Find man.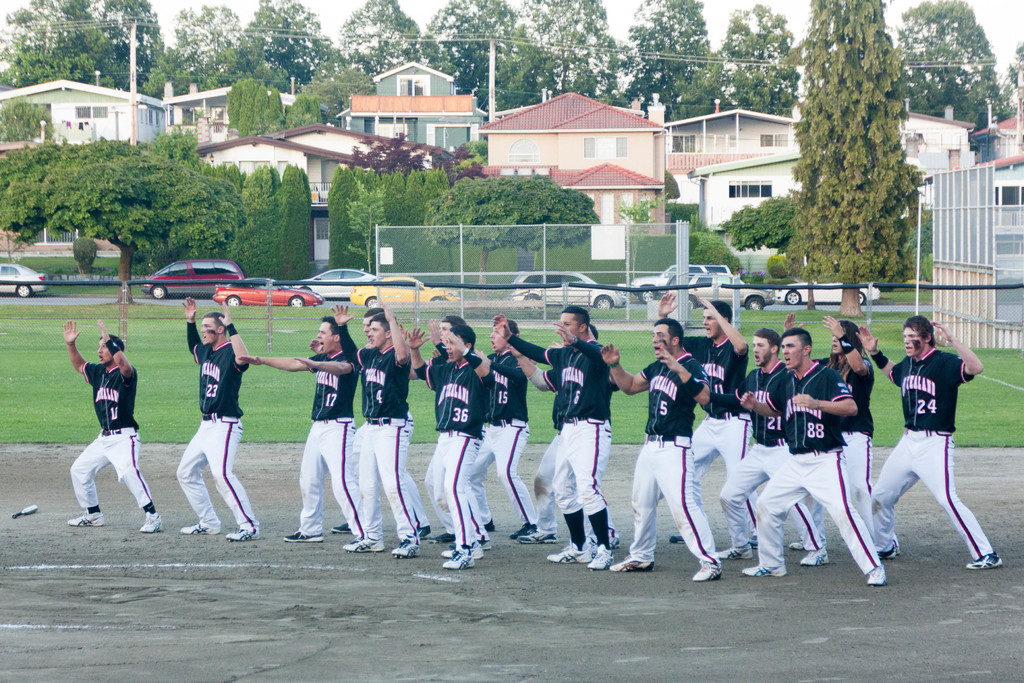
detection(408, 315, 471, 545).
